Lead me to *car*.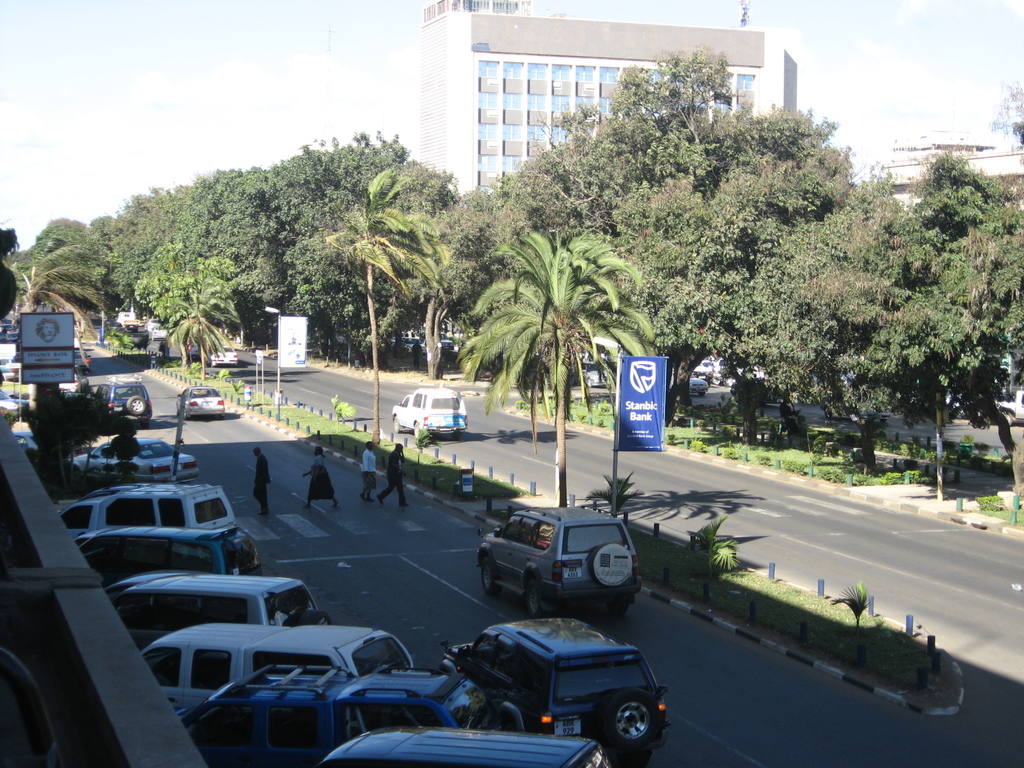
Lead to (209, 340, 239, 371).
